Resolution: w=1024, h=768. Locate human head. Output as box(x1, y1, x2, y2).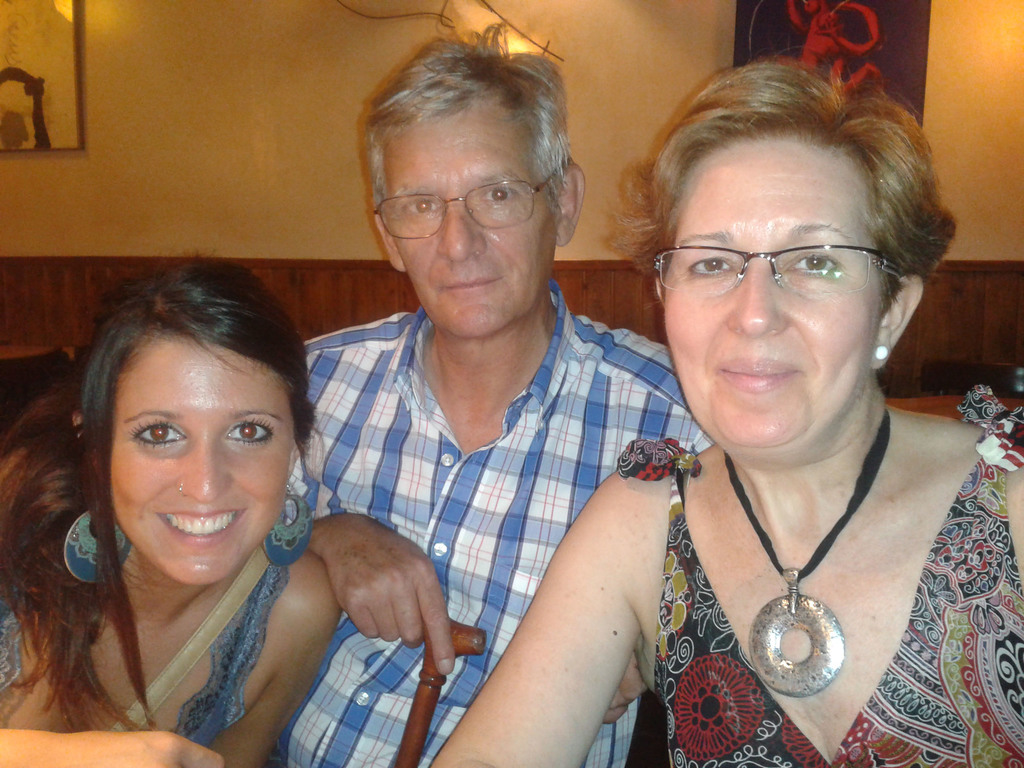
box(72, 285, 296, 547).
